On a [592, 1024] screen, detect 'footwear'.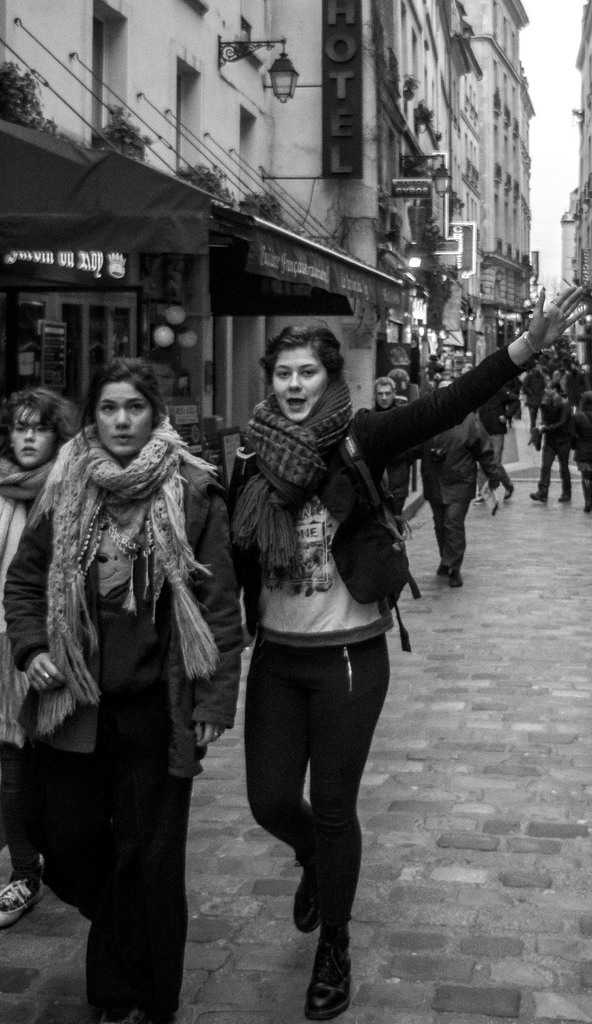
bbox(295, 855, 326, 935).
